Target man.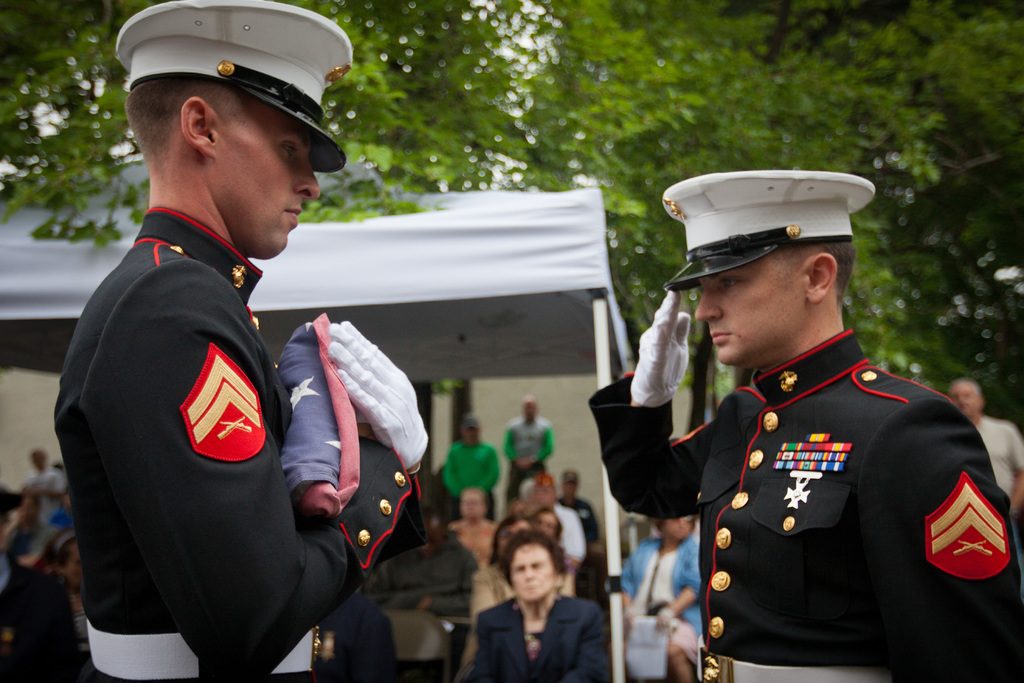
Target region: left=17, top=446, right=63, bottom=495.
